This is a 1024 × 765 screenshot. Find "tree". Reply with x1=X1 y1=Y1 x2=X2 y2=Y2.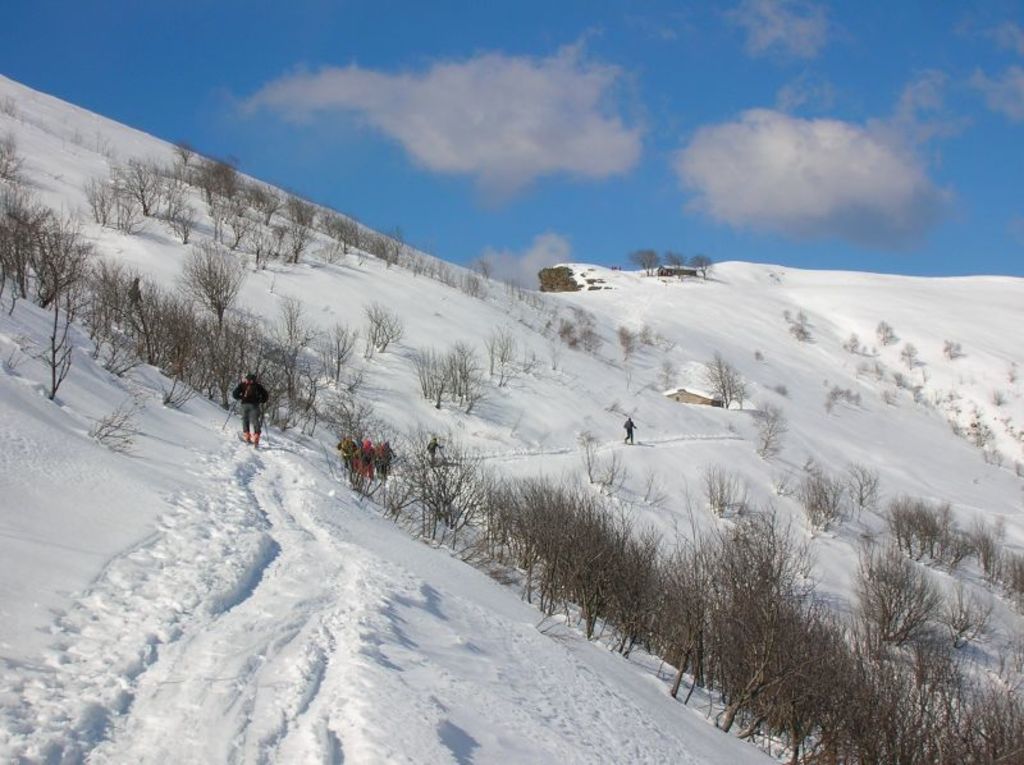
x1=527 y1=484 x2=586 y2=613.
